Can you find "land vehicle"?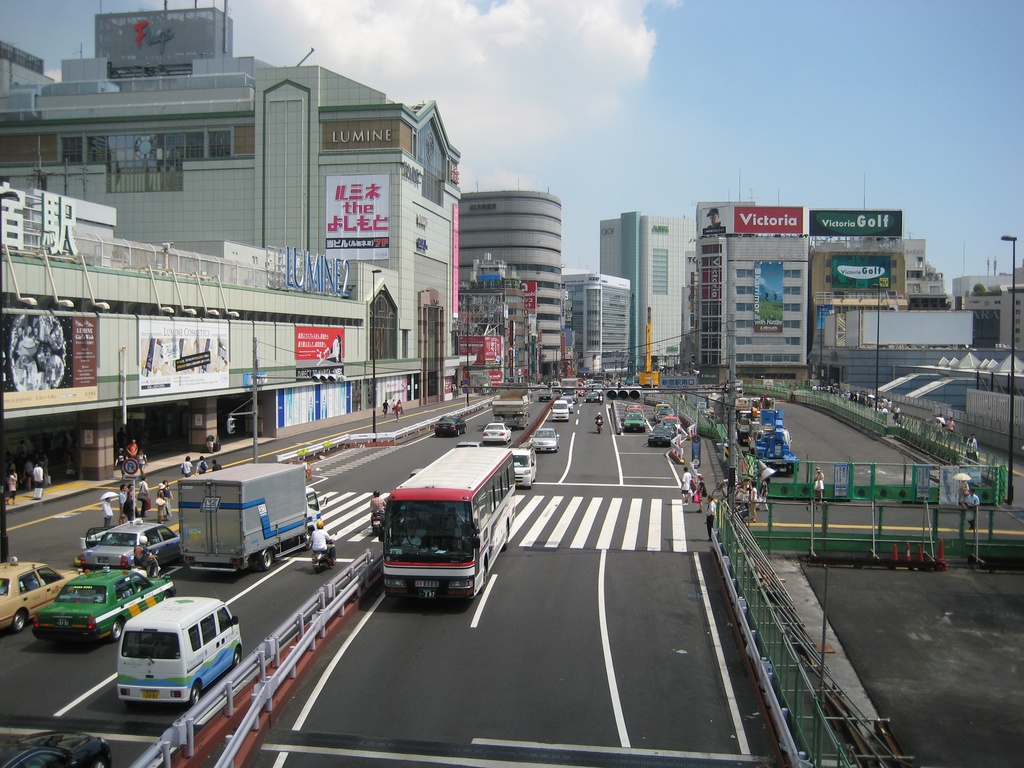
Yes, bounding box: x1=30, y1=566, x2=177, y2=645.
